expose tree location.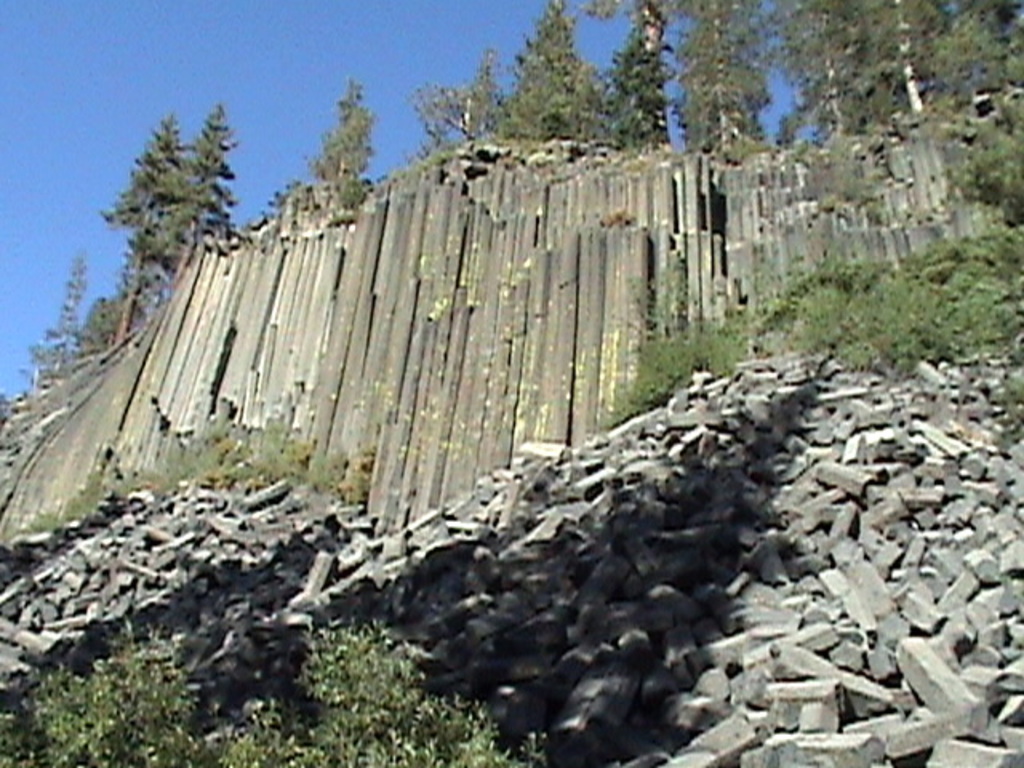
Exposed at bbox=(298, 66, 381, 200).
